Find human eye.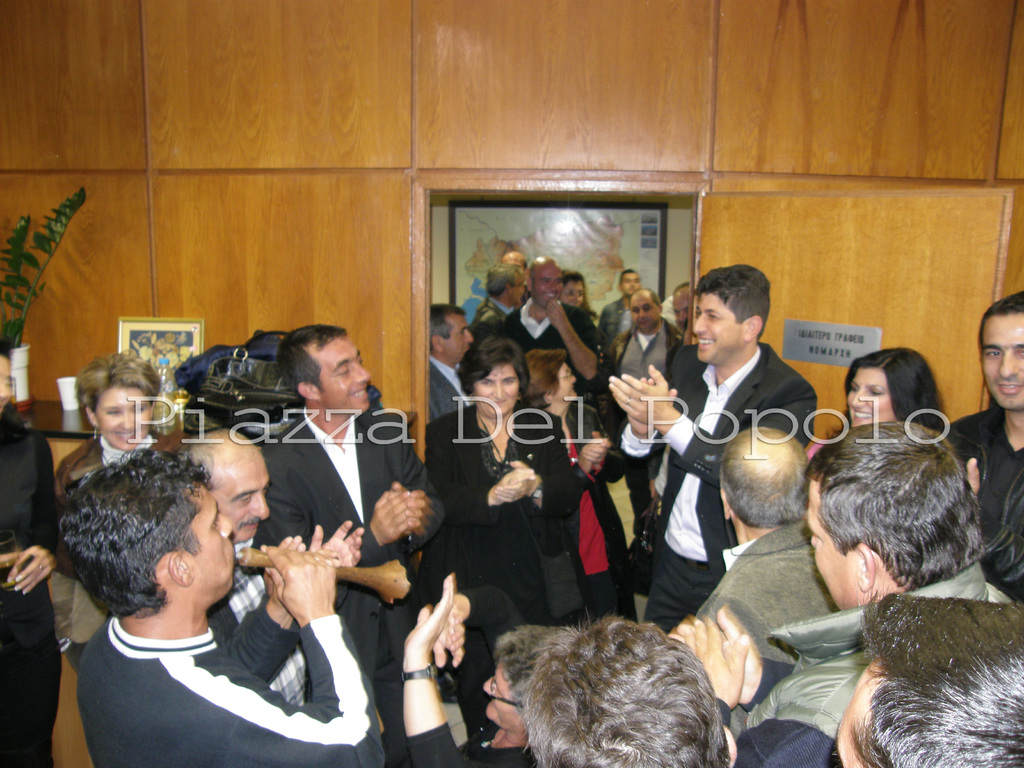
locate(210, 516, 220, 529).
